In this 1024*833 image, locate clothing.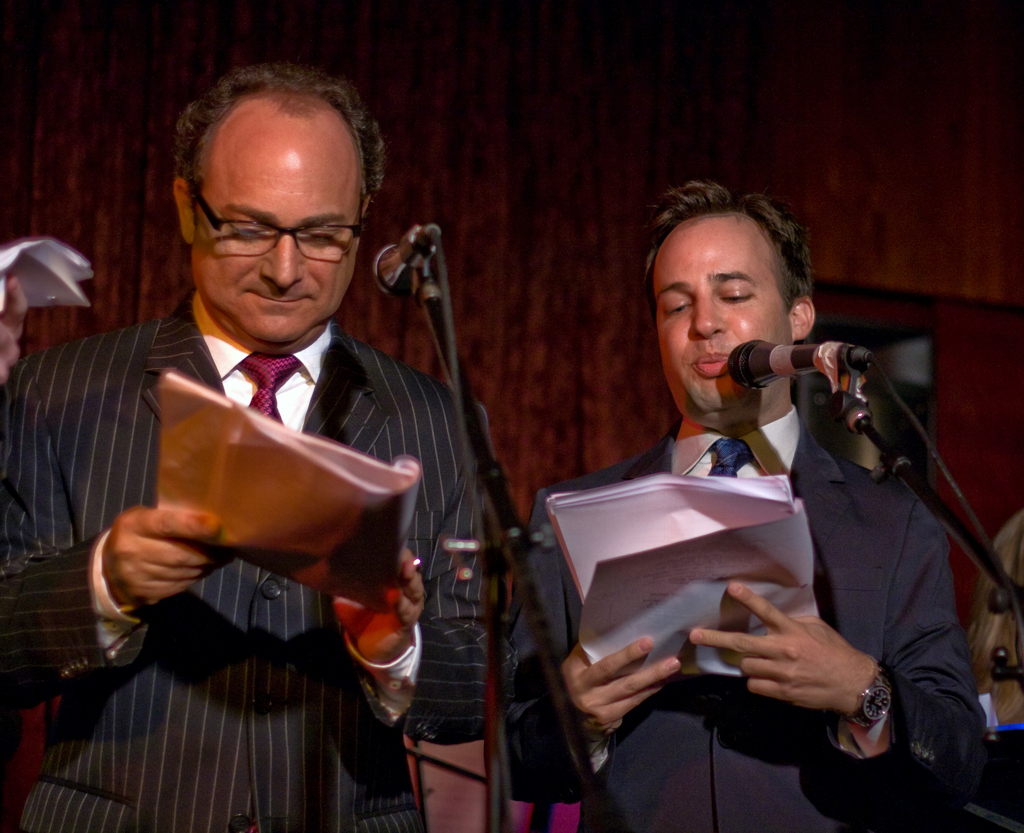
Bounding box: (528,340,934,809).
